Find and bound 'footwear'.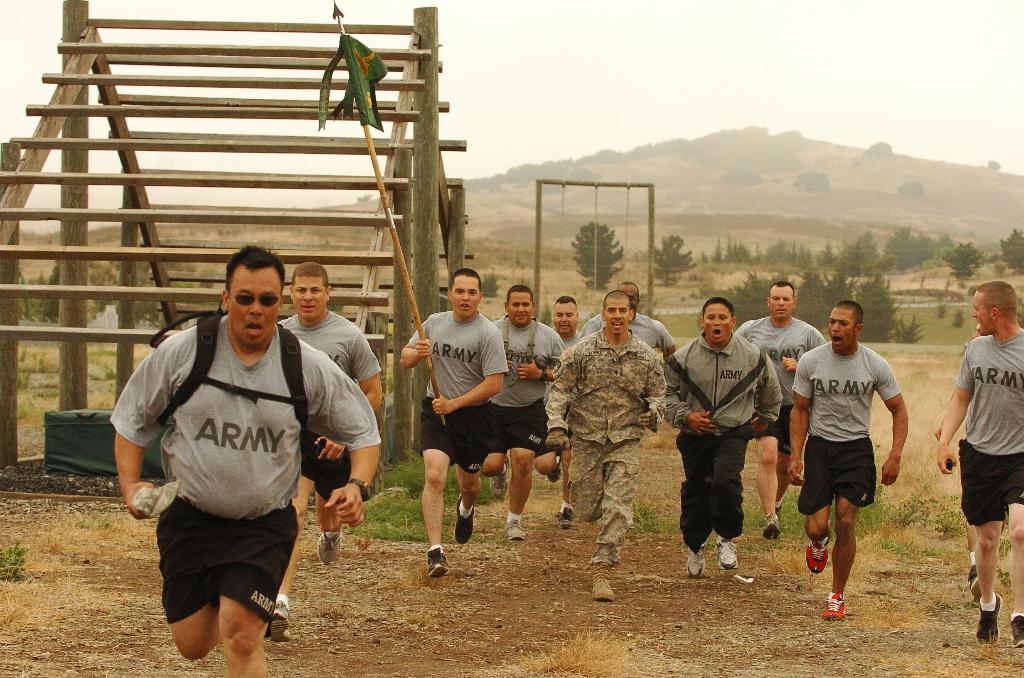
Bound: x1=589, y1=558, x2=617, y2=600.
